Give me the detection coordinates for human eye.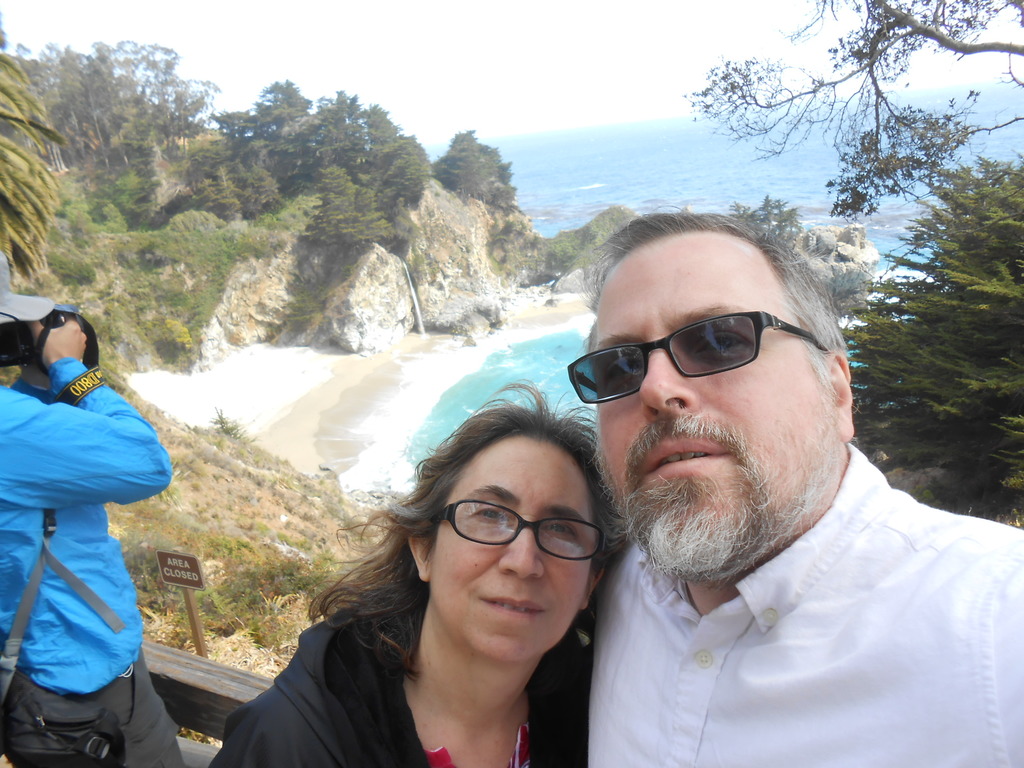
x1=464 y1=499 x2=518 y2=531.
